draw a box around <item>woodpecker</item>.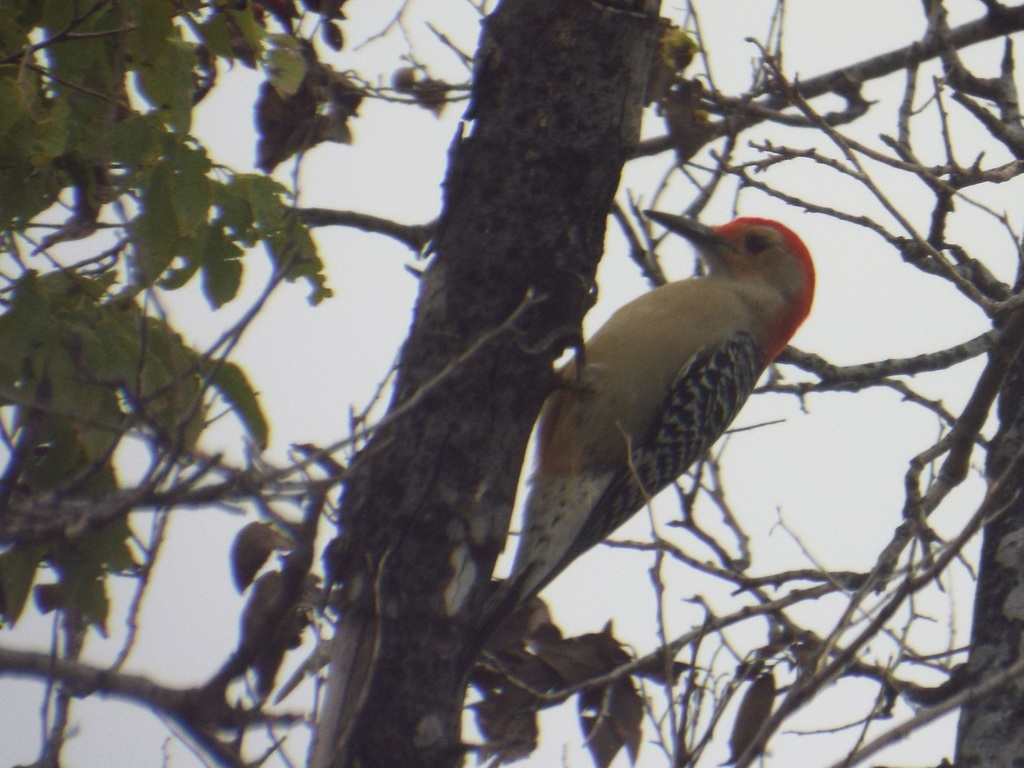
x1=456 y1=203 x2=814 y2=694.
